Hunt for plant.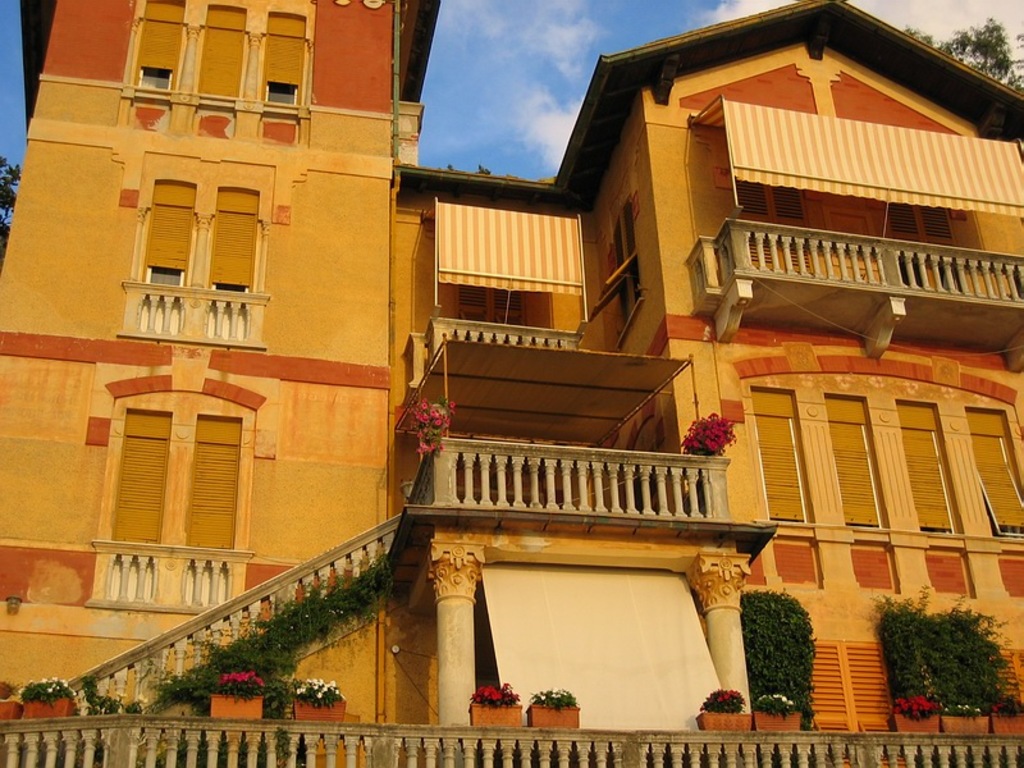
Hunted down at 15,672,70,700.
